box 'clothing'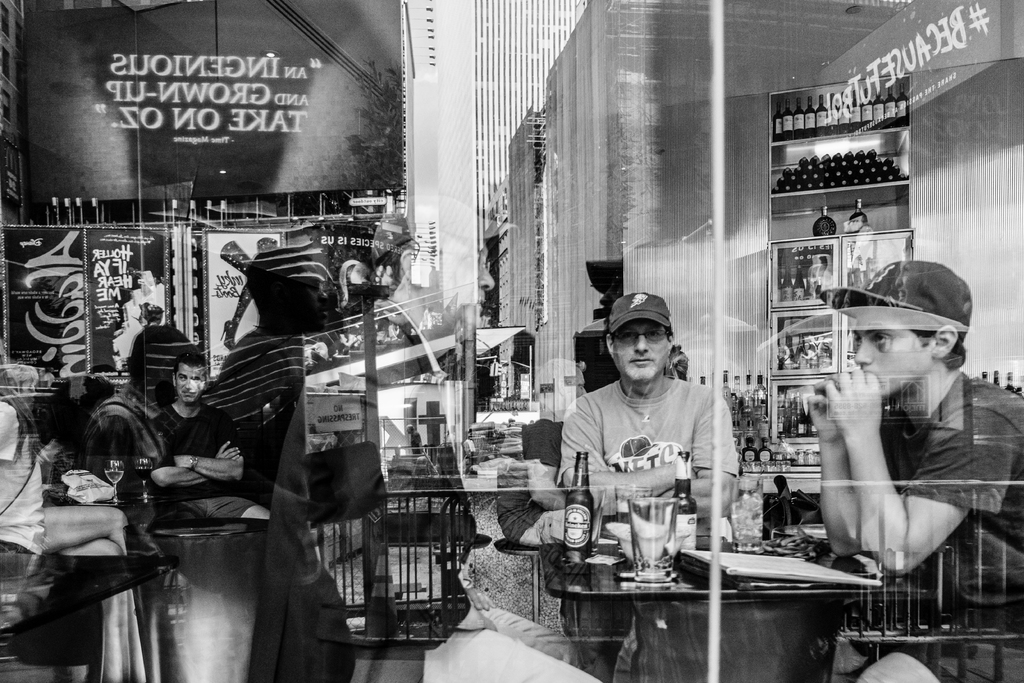
Rect(556, 328, 727, 535)
